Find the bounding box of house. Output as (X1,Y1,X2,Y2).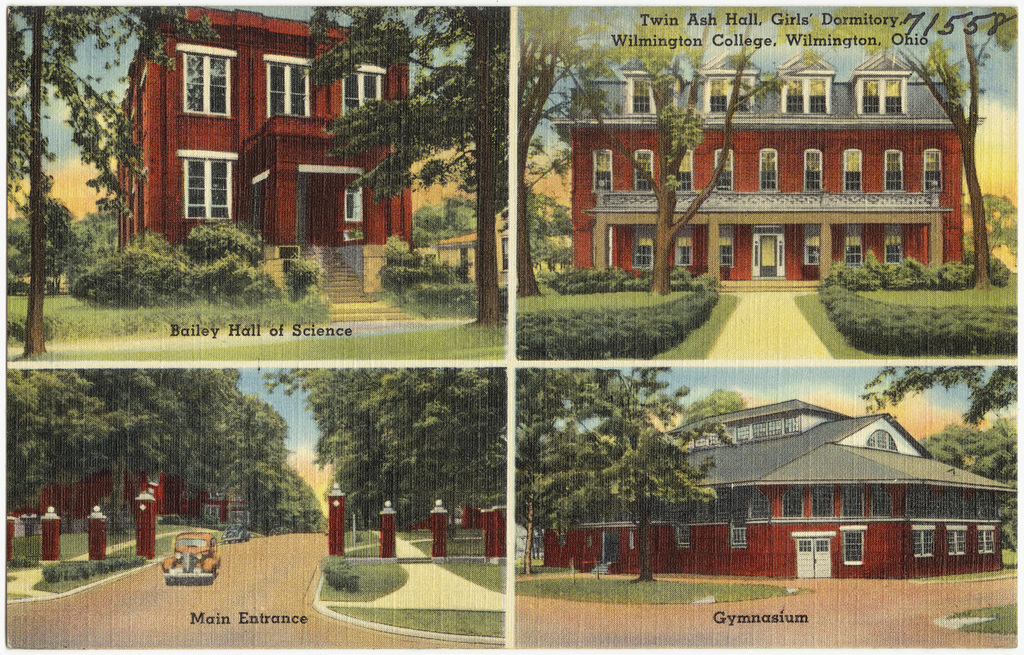
(106,17,493,280).
